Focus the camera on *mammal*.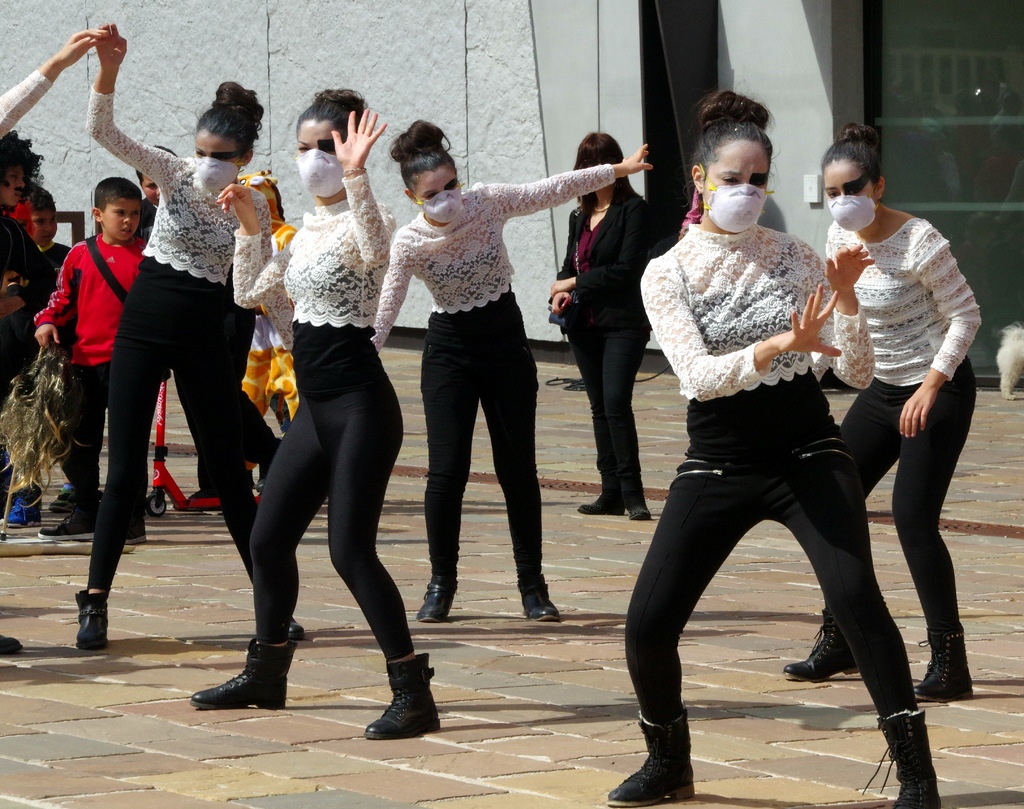
Focus region: x1=40 y1=176 x2=159 y2=539.
